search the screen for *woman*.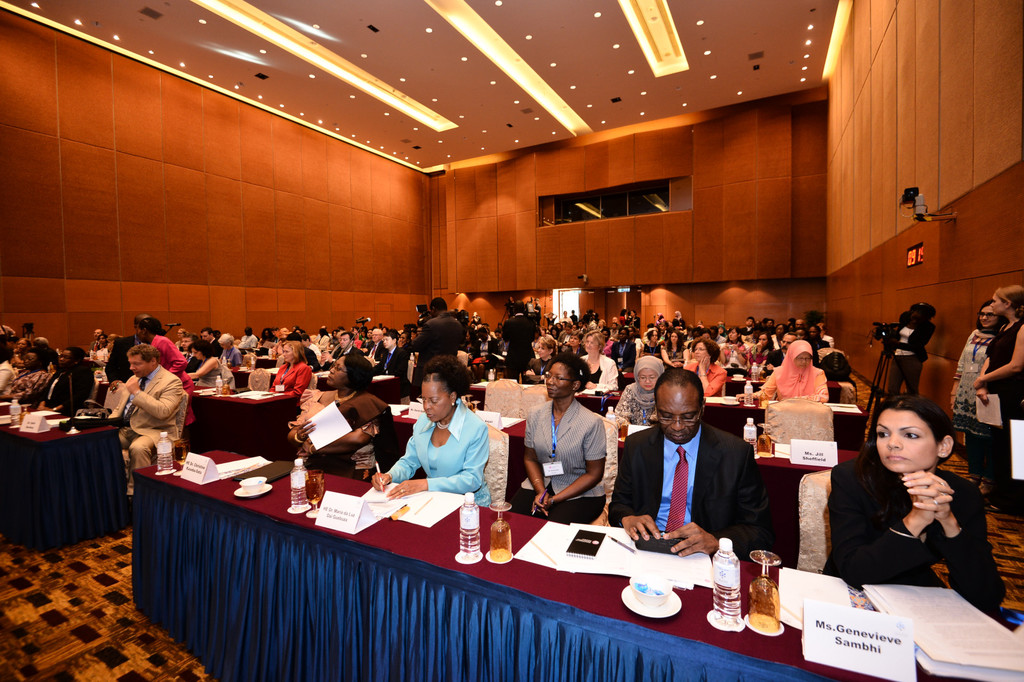
Found at (951,303,1002,507).
